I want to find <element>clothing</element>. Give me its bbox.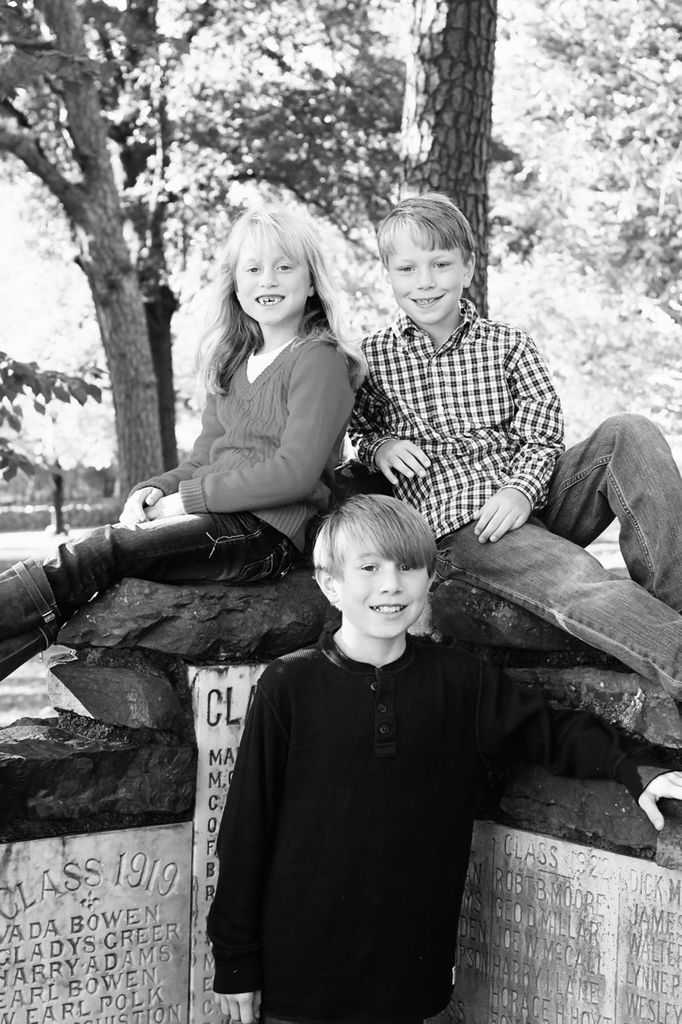
select_region(39, 330, 349, 616).
